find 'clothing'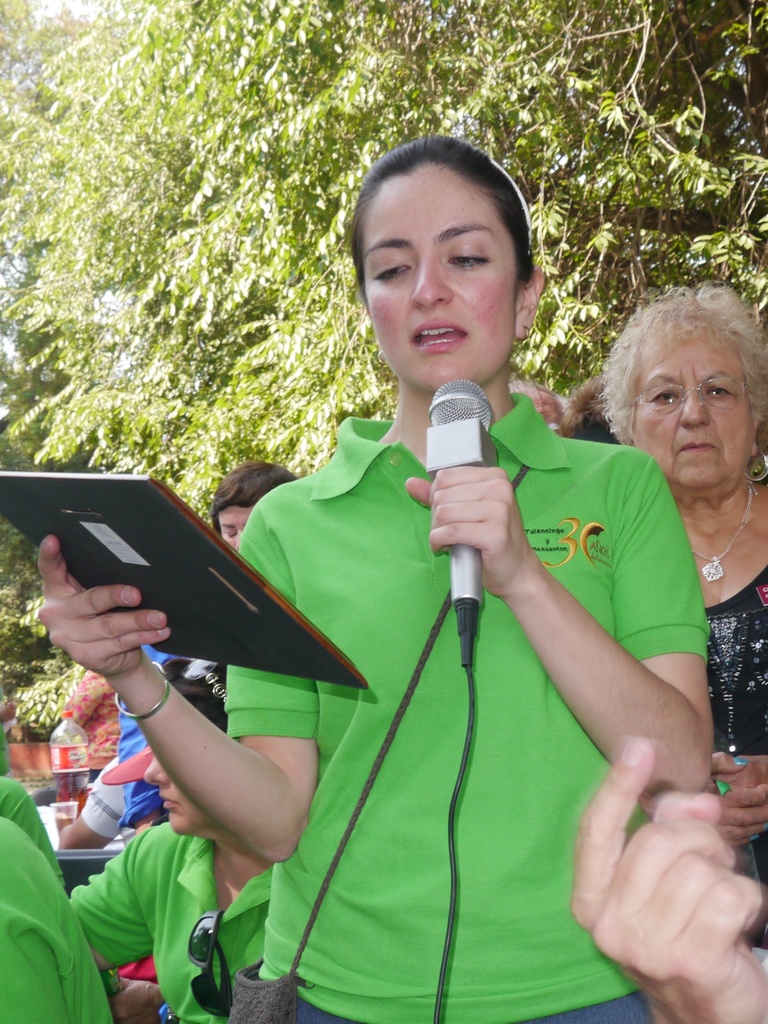
rect(111, 634, 179, 827)
